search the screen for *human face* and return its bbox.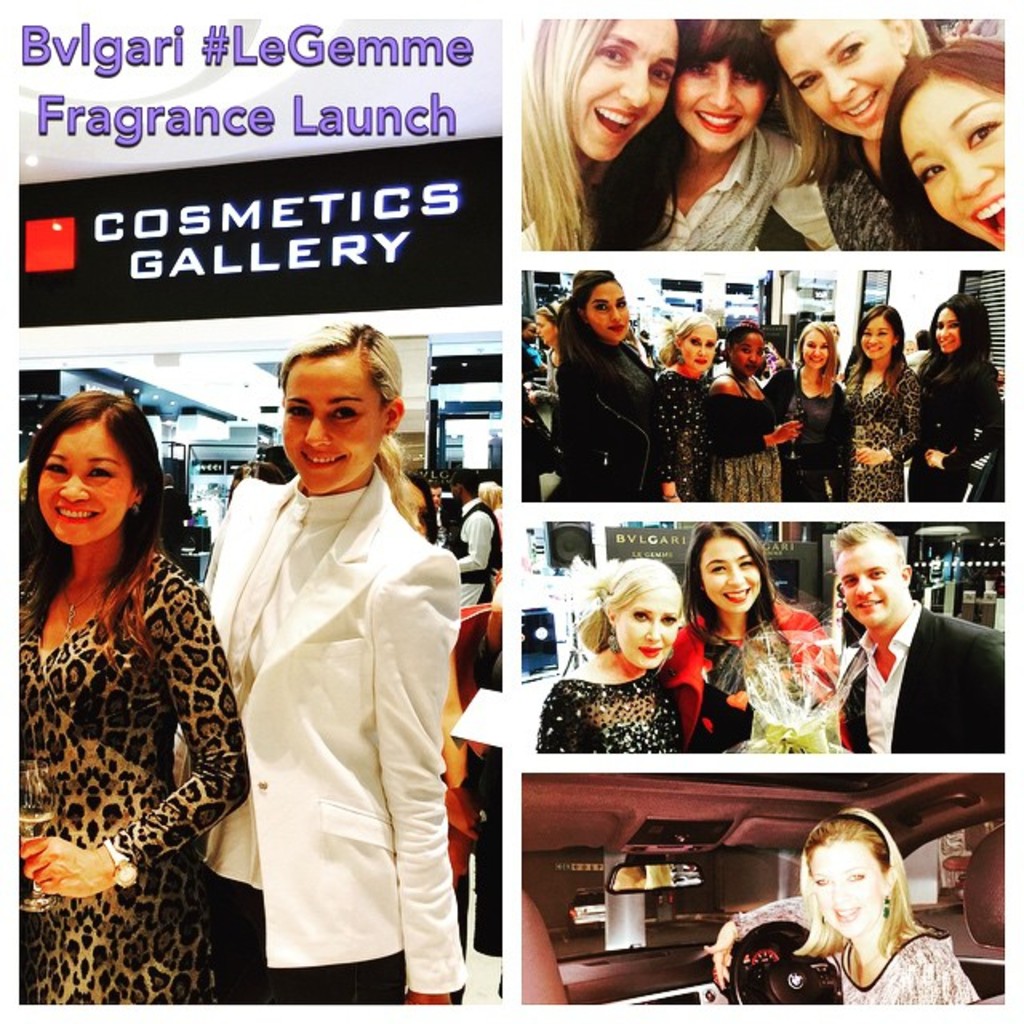
Found: left=936, top=307, right=962, bottom=352.
